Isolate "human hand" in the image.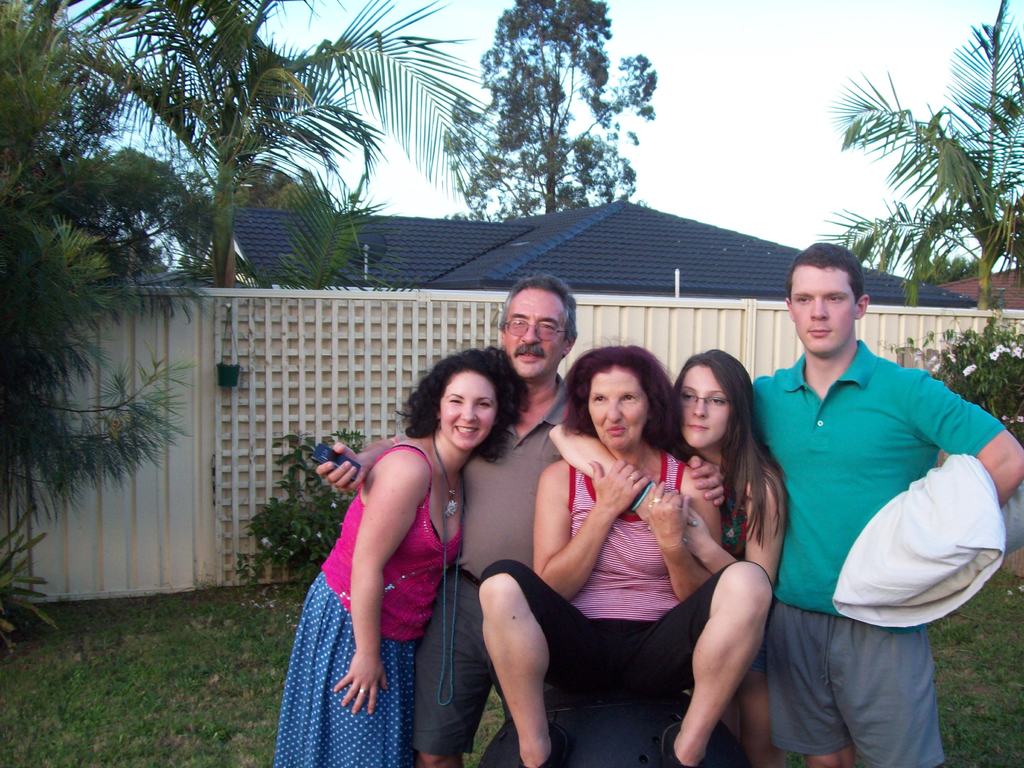
Isolated region: bbox=(317, 442, 369, 494).
